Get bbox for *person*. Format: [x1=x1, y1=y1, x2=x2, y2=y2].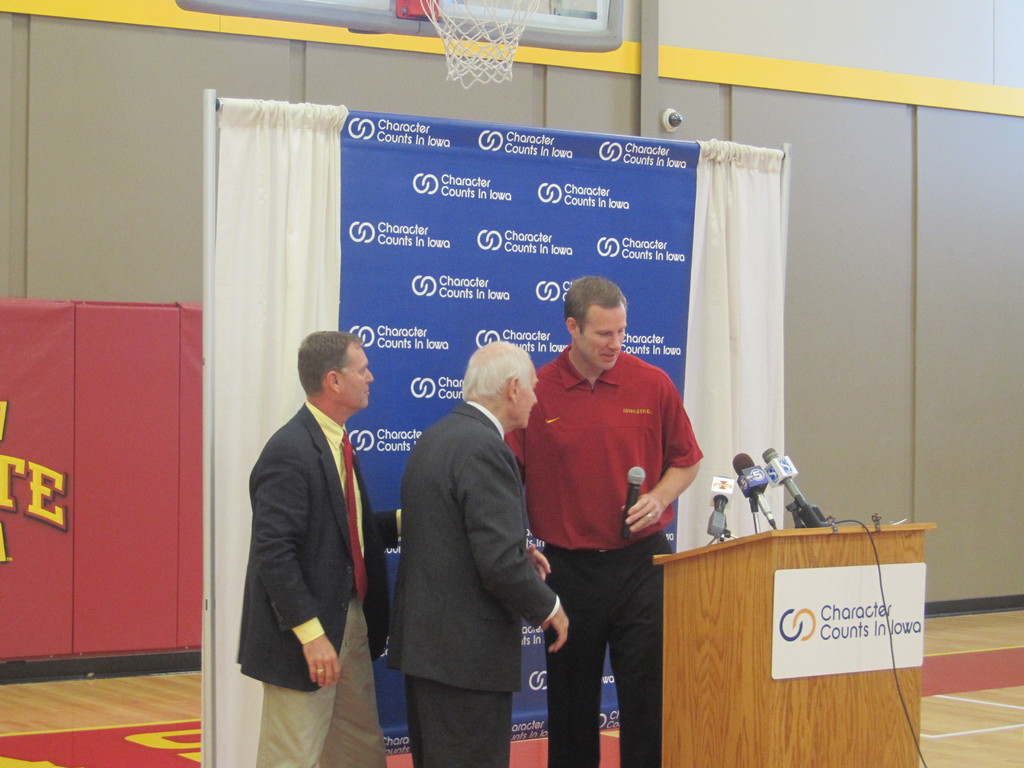
[x1=509, y1=271, x2=705, y2=767].
